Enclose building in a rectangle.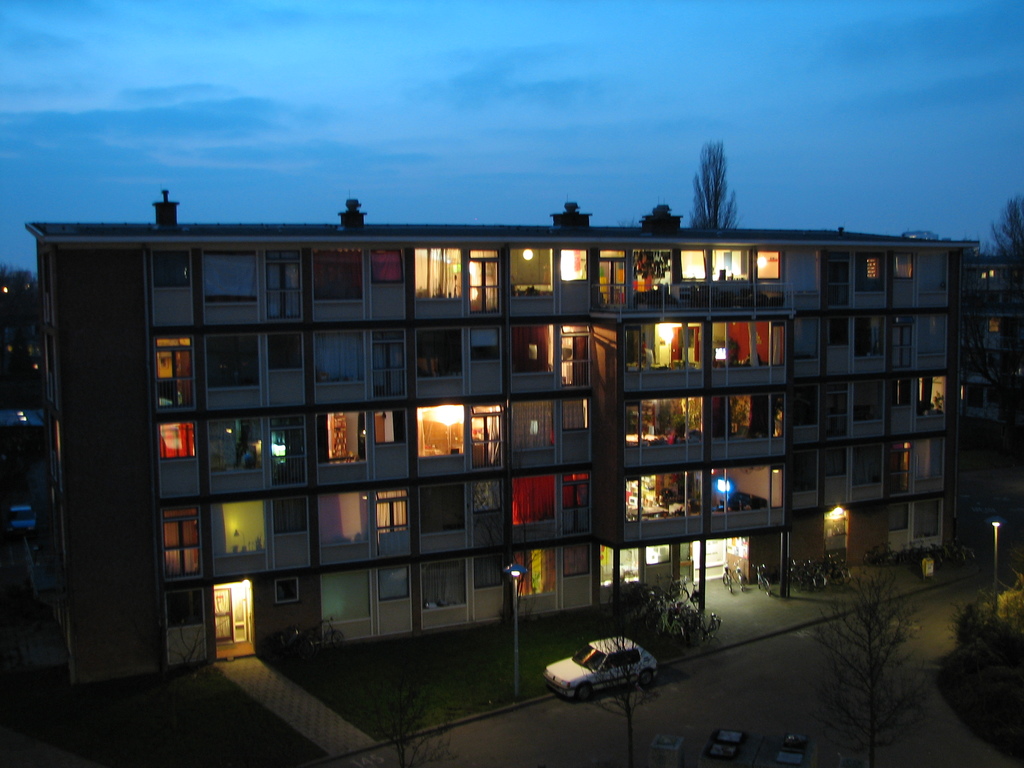
(964, 259, 1023, 549).
